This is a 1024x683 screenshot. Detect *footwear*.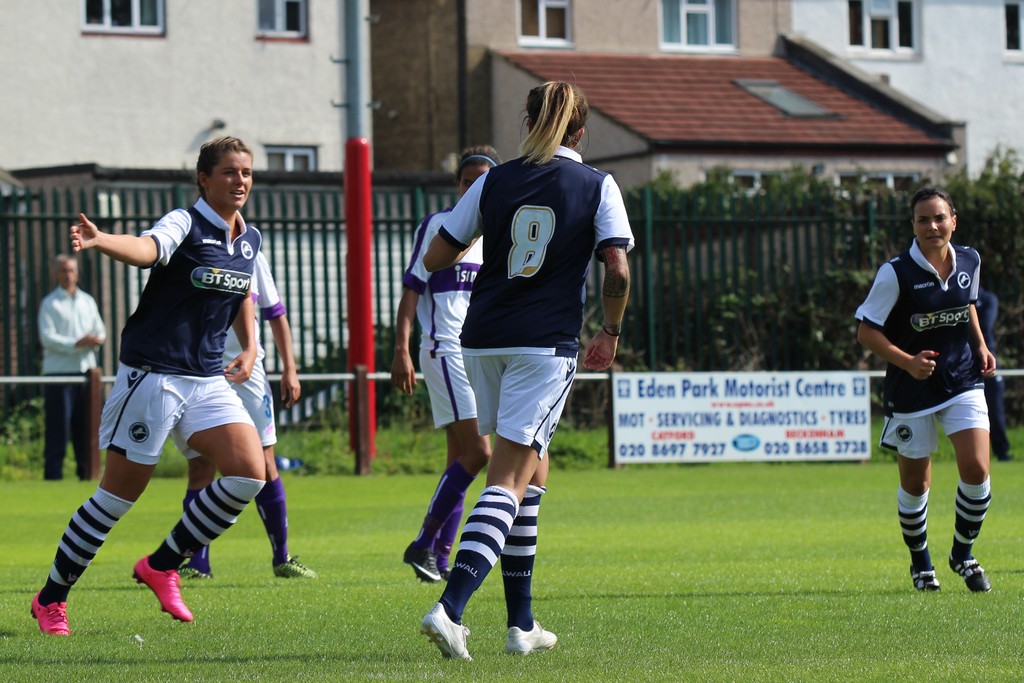
<bbox>508, 623, 554, 660</bbox>.
